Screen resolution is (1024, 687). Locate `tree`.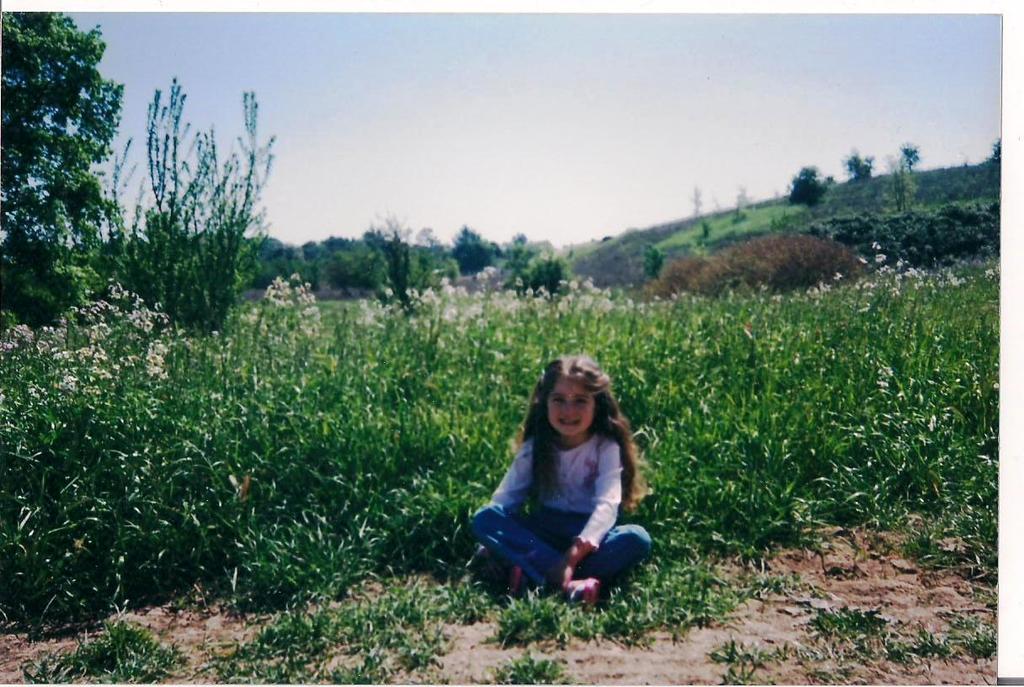
bbox(444, 220, 499, 297).
